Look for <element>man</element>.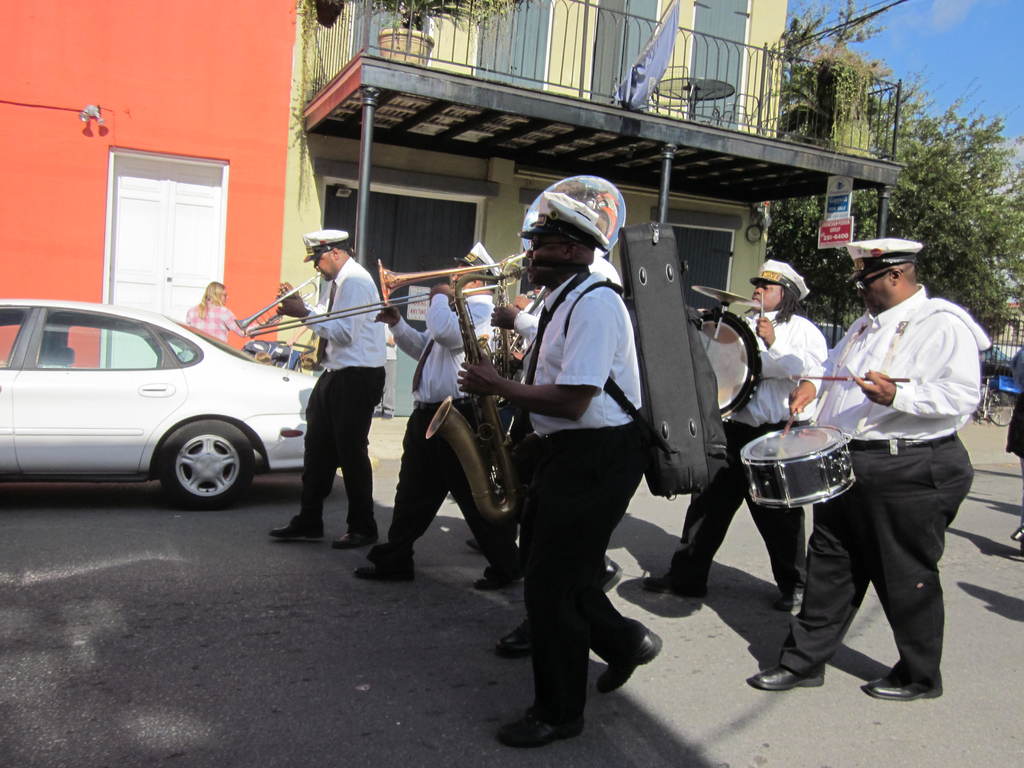
Found: box(628, 269, 832, 605).
